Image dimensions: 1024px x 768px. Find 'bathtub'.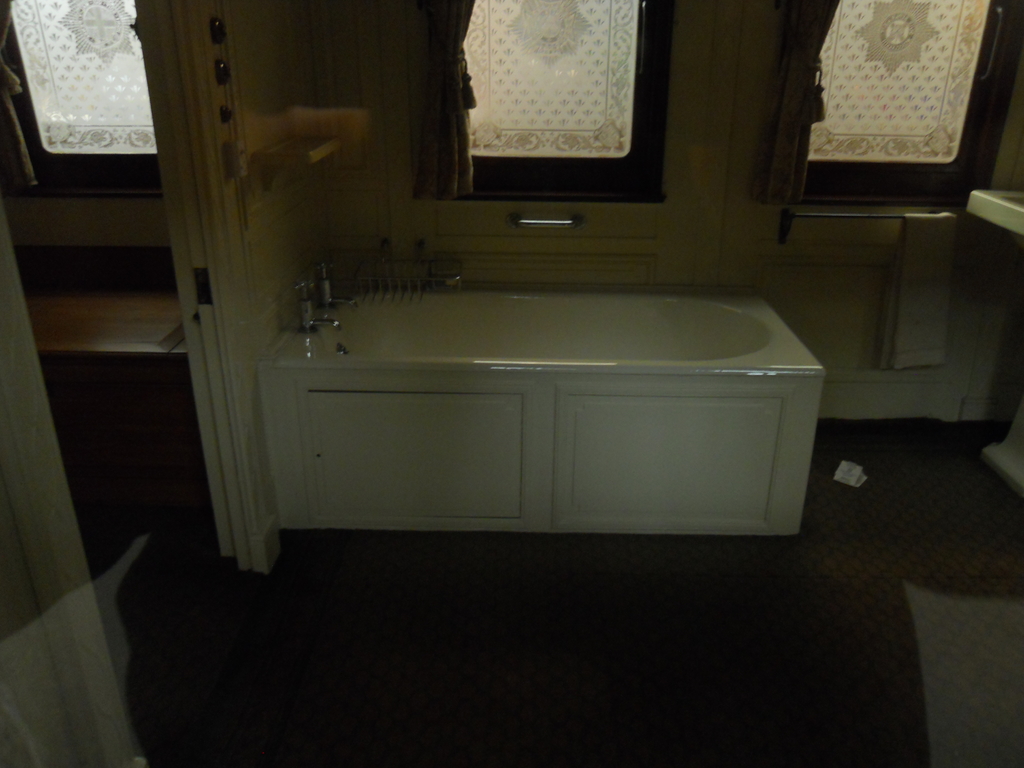
bbox(258, 260, 828, 539).
